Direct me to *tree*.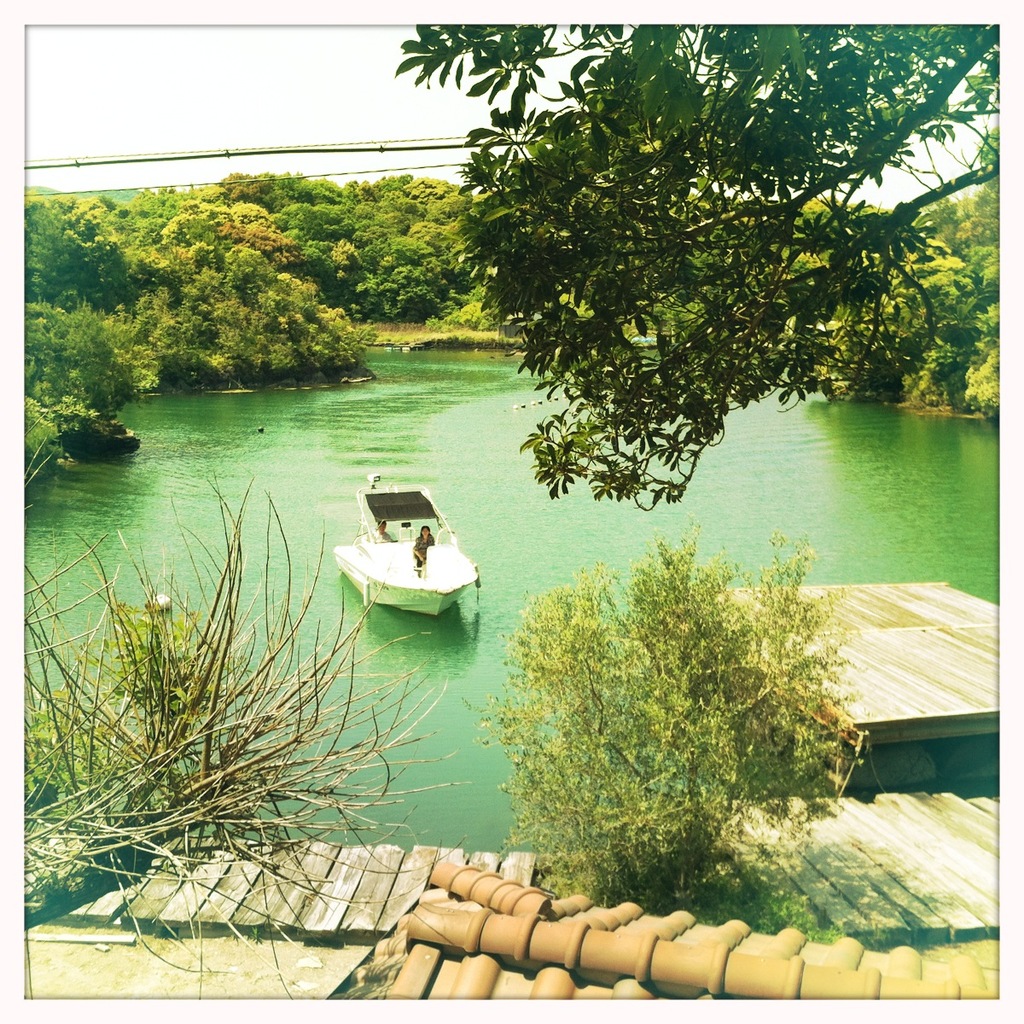
Direction: 473, 519, 871, 914.
